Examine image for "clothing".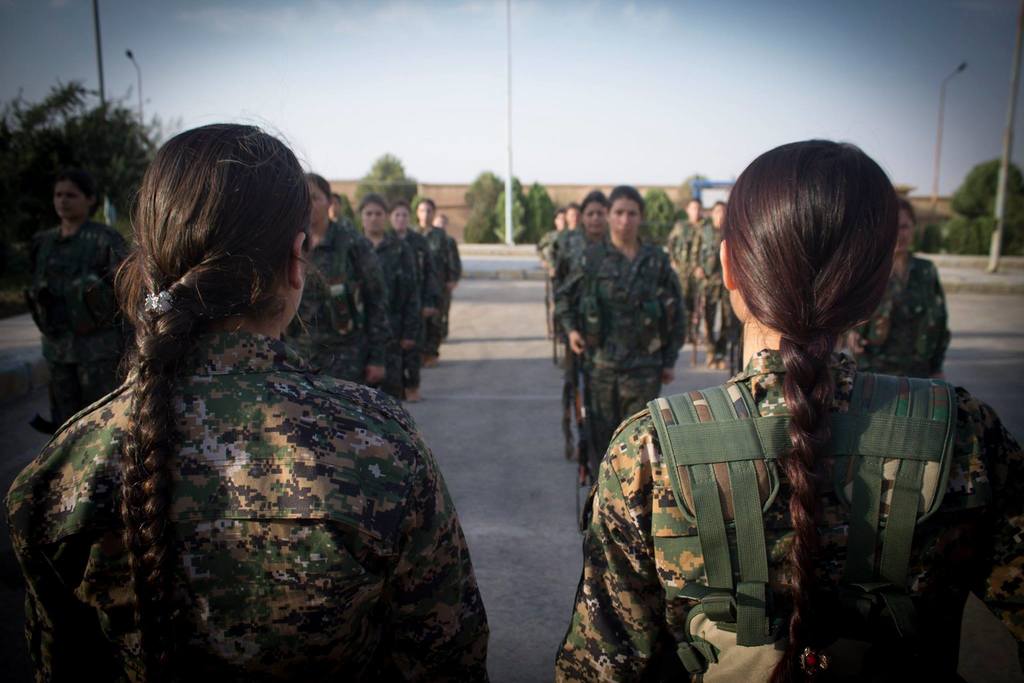
Examination result: region(554, 347, 1023, 682).
